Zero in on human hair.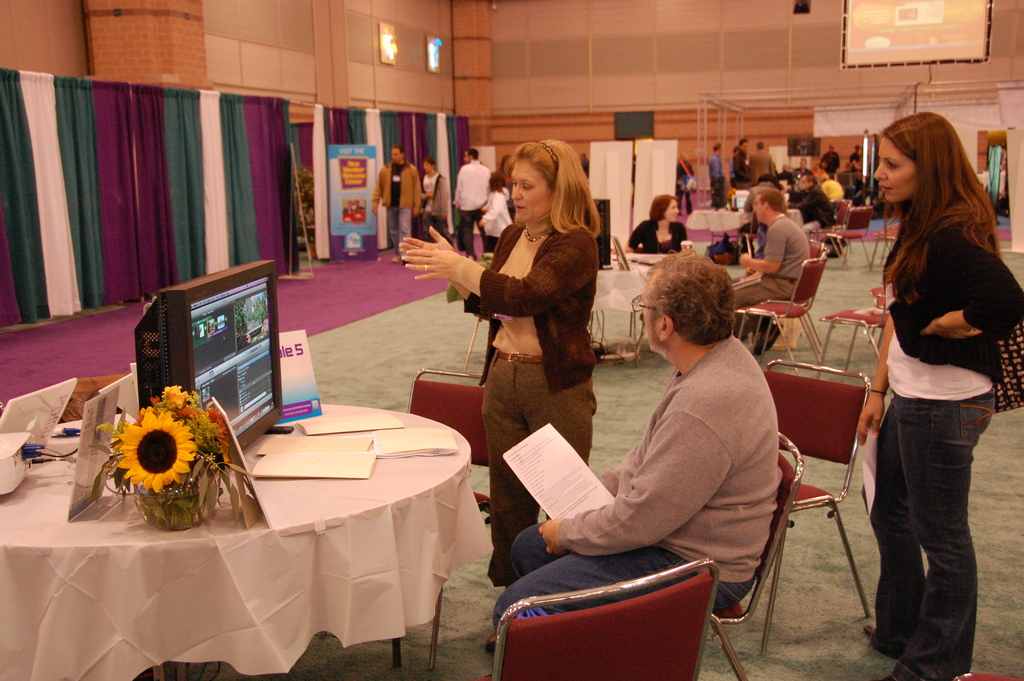
Zeroed in: bbox=(750, 185, 785, 213).
